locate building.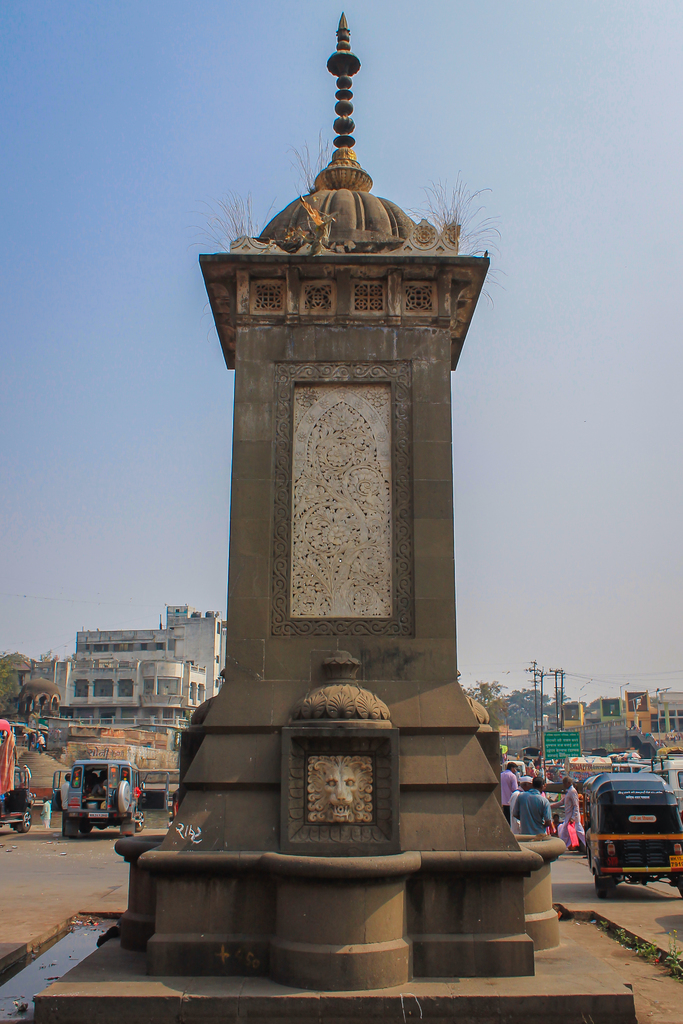
Bounding box: x1=74 y1=604 x2=226 y2=702.
